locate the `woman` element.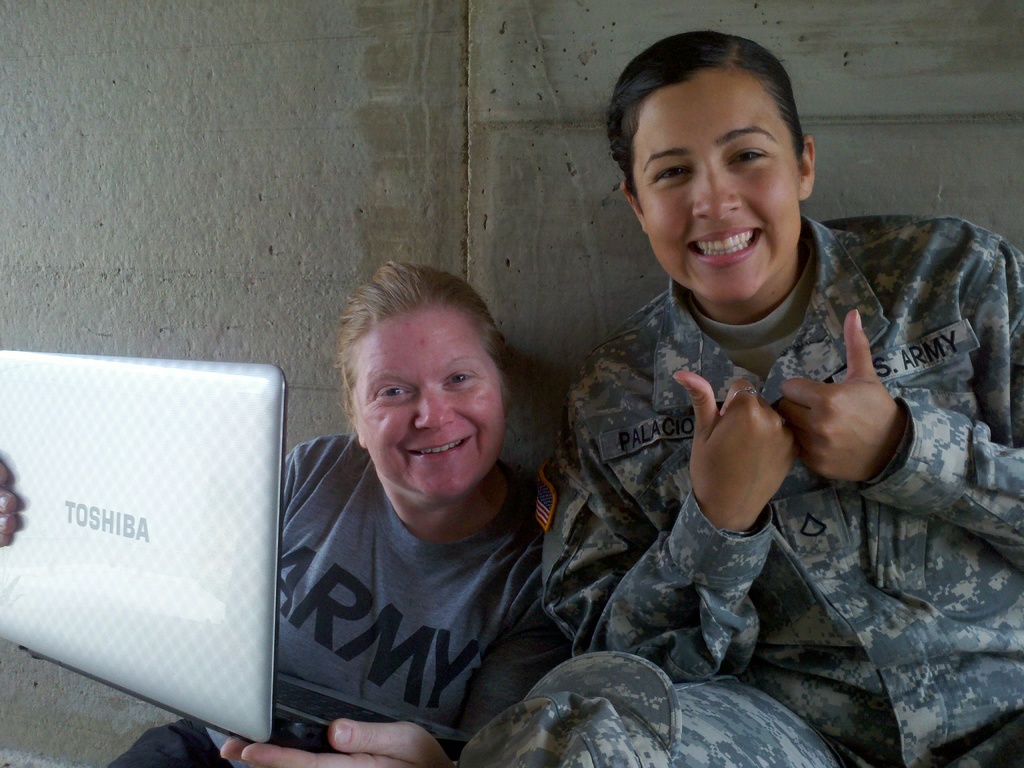
Element bbox: (left=0, top=257, right=550, bottom=767).
